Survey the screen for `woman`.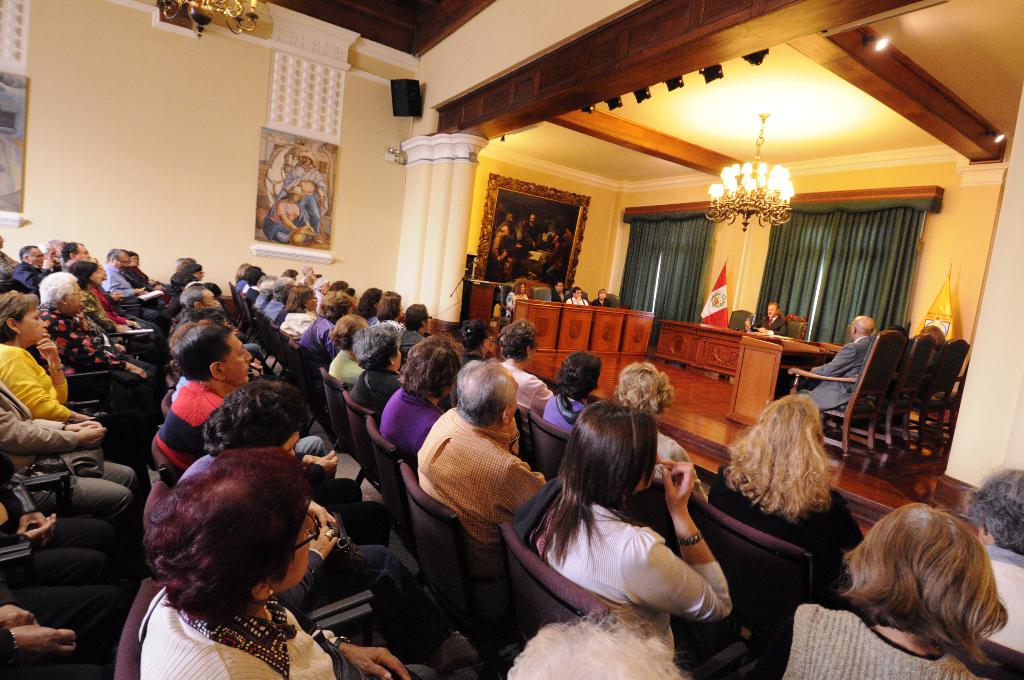
Survey found: [754,502,1014,679].
